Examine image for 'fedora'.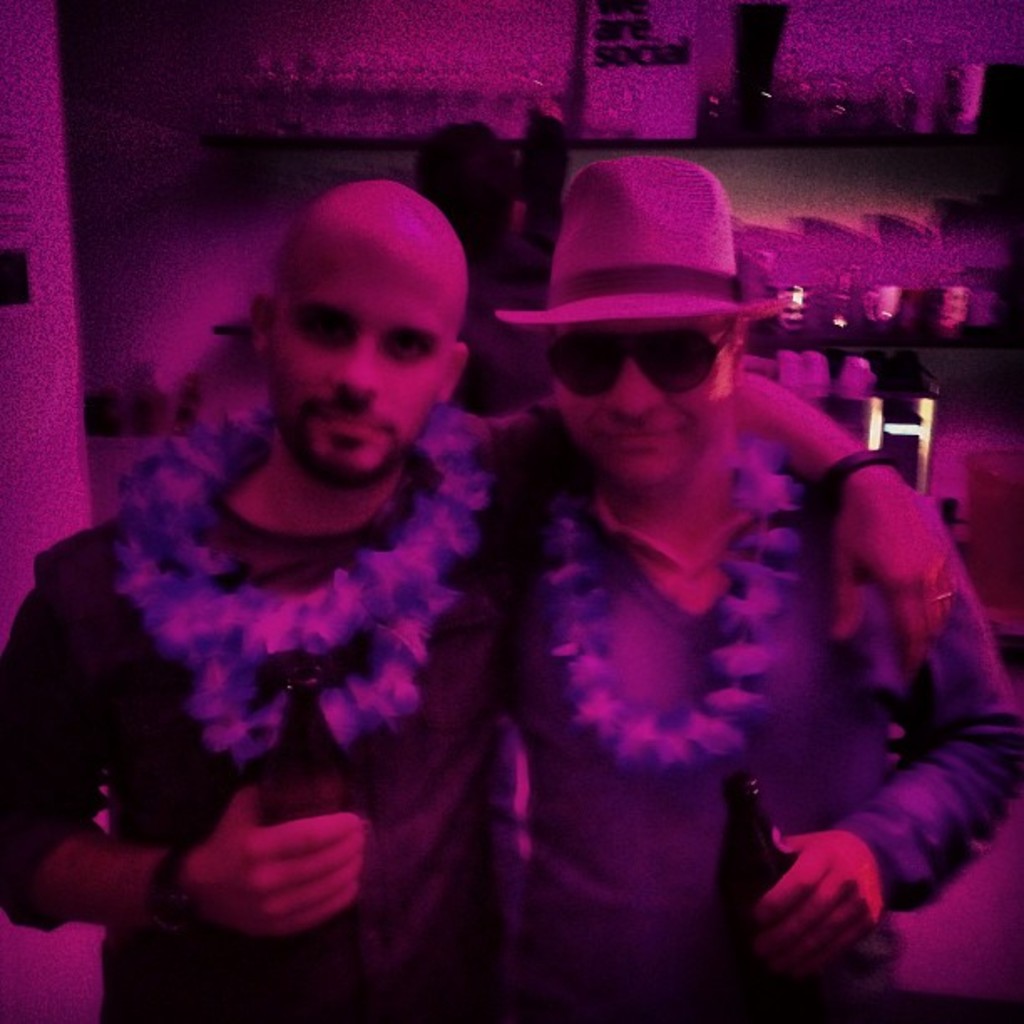
Examination result: (494, 151, 795, 325).
